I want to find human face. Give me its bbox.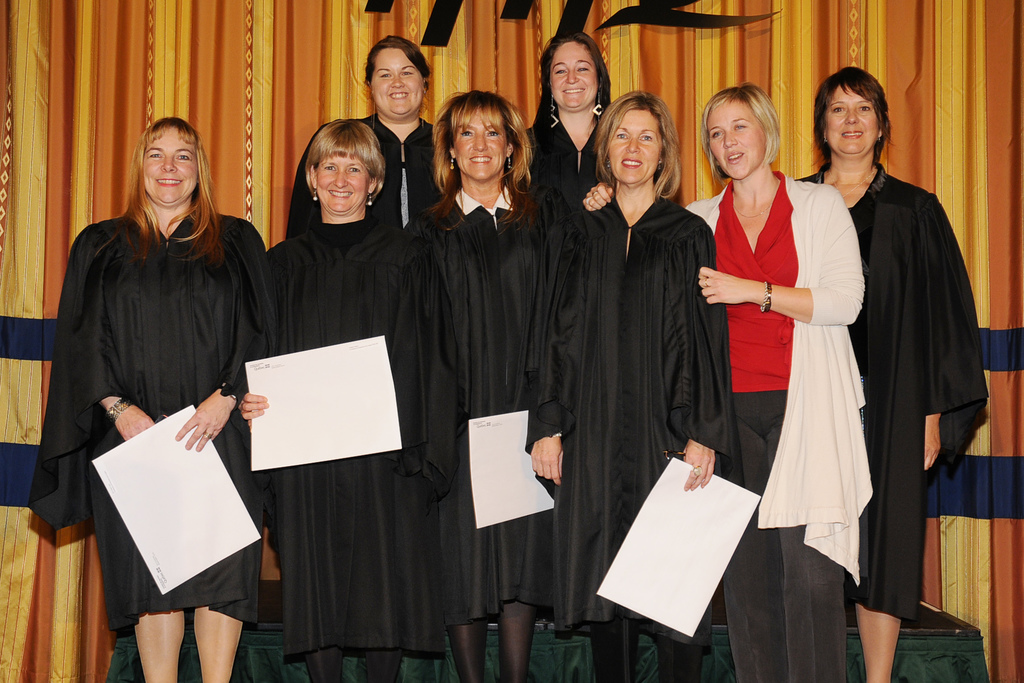
{"left": 824, "top": 86, "right": 881, "bottom": 157}.
